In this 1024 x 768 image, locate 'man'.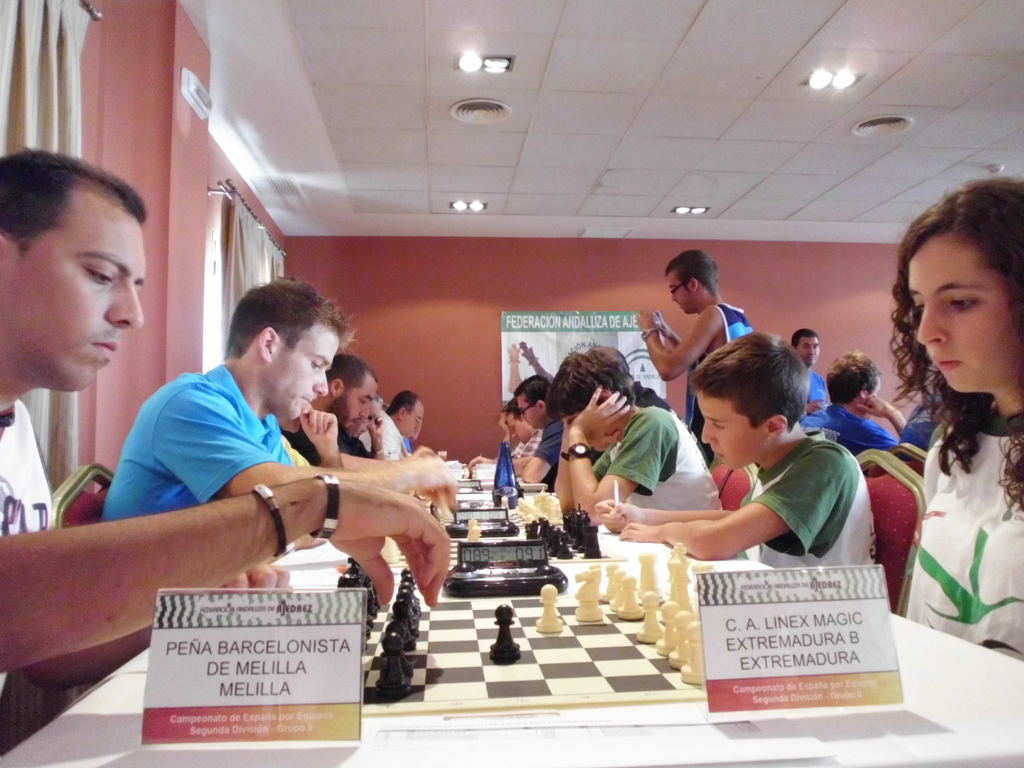
Bounding box: [497,396,542,468].
